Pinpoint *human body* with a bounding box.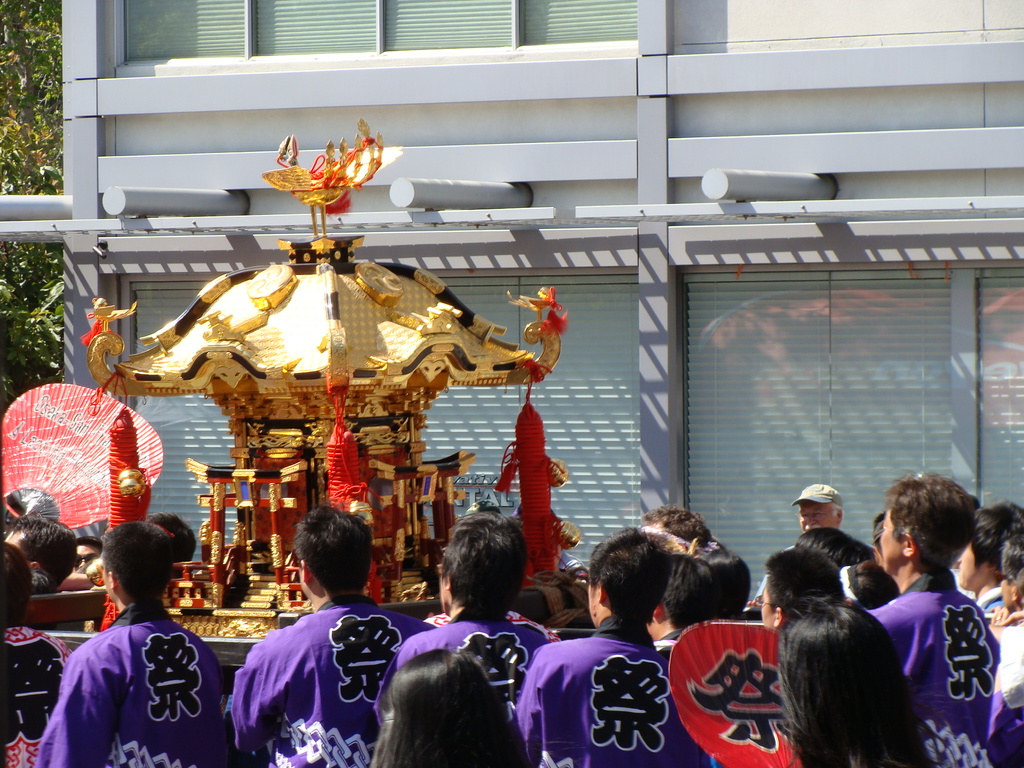
x1=375, y1=643, x2=526, y2=765.
